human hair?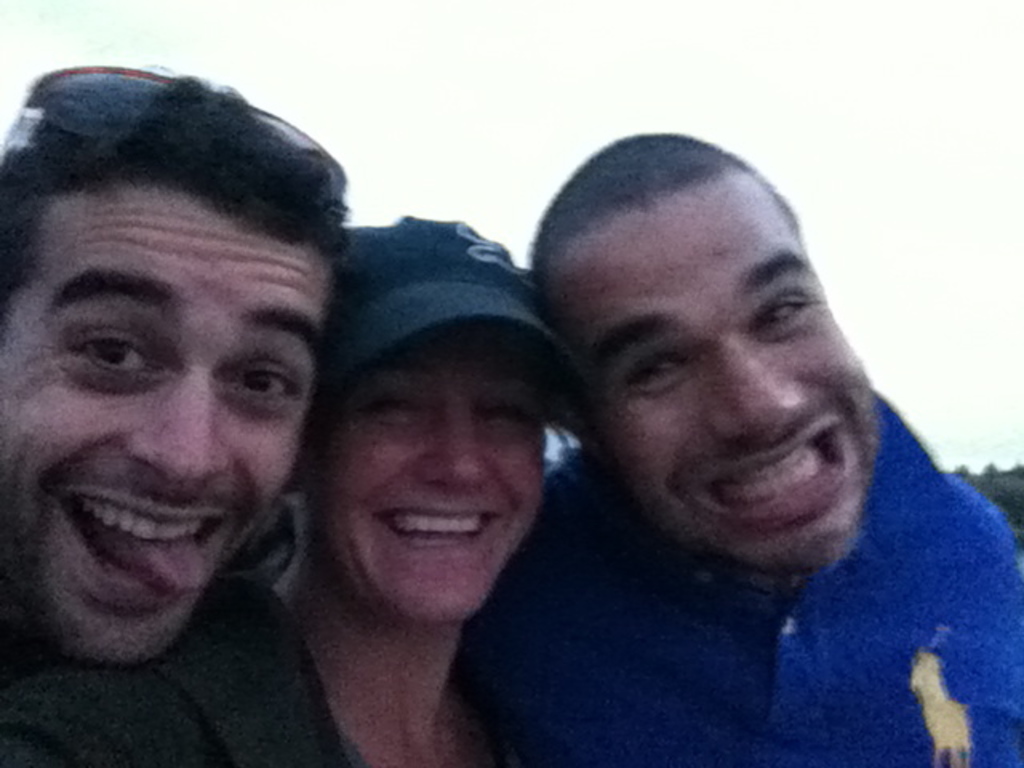
{"x1": 528, "y1": 128, "x2": 803, "y2": 298}
